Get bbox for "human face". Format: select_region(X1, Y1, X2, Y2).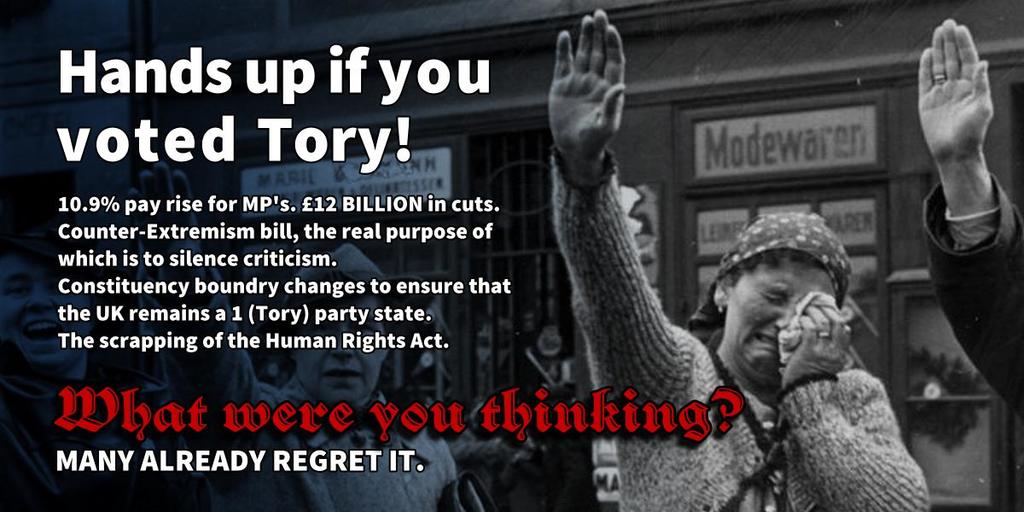
select_region(291, 287, 387, 407).
